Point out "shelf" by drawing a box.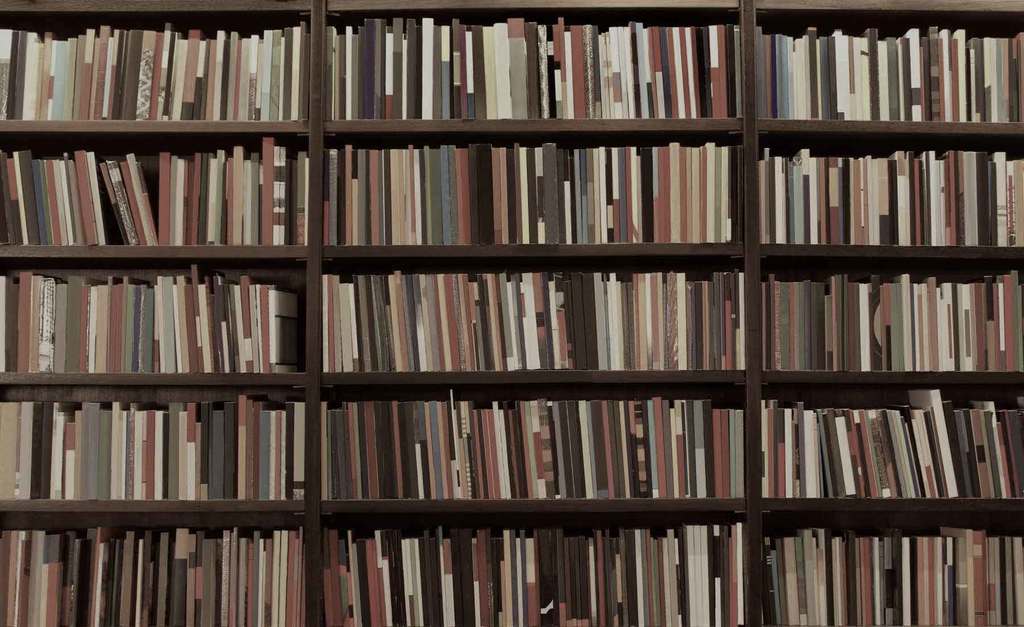
(0,0,1023,626).
